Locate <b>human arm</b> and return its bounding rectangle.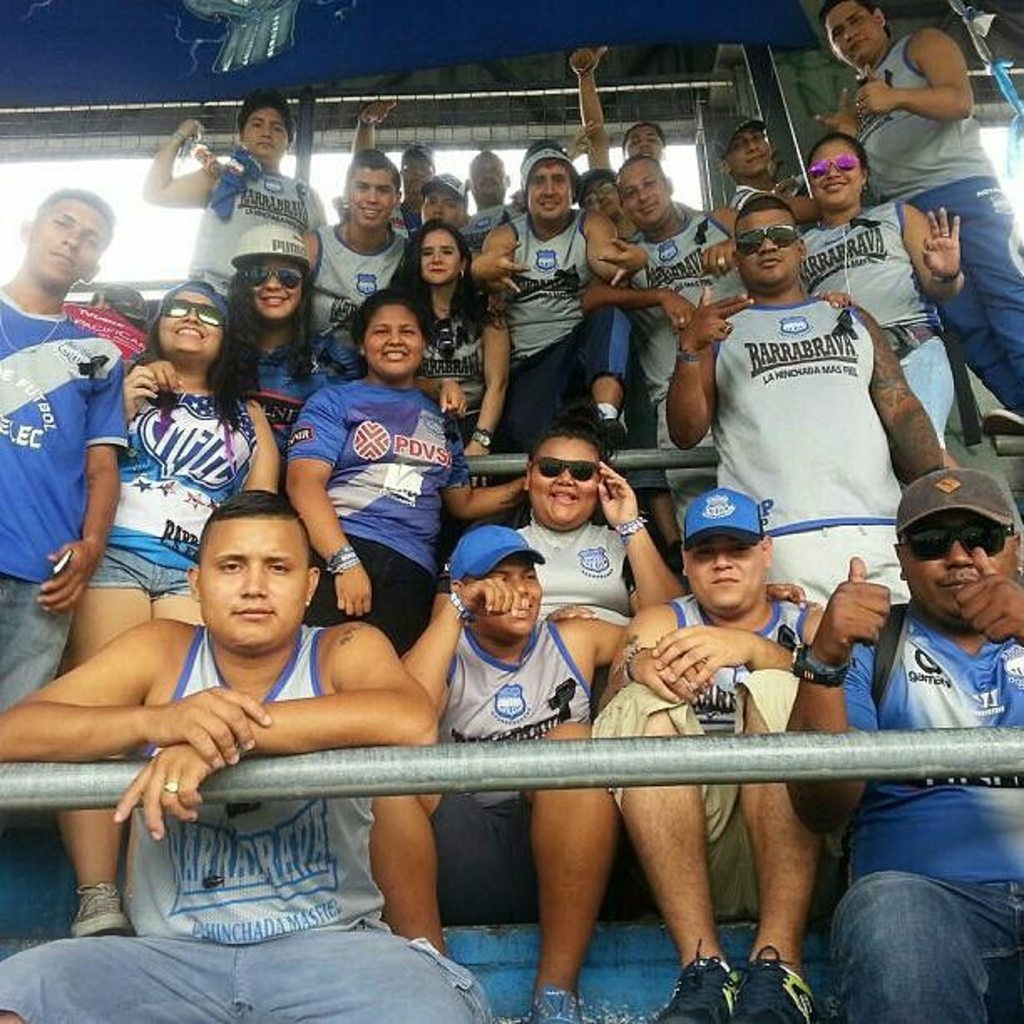
668 284 760 455.
